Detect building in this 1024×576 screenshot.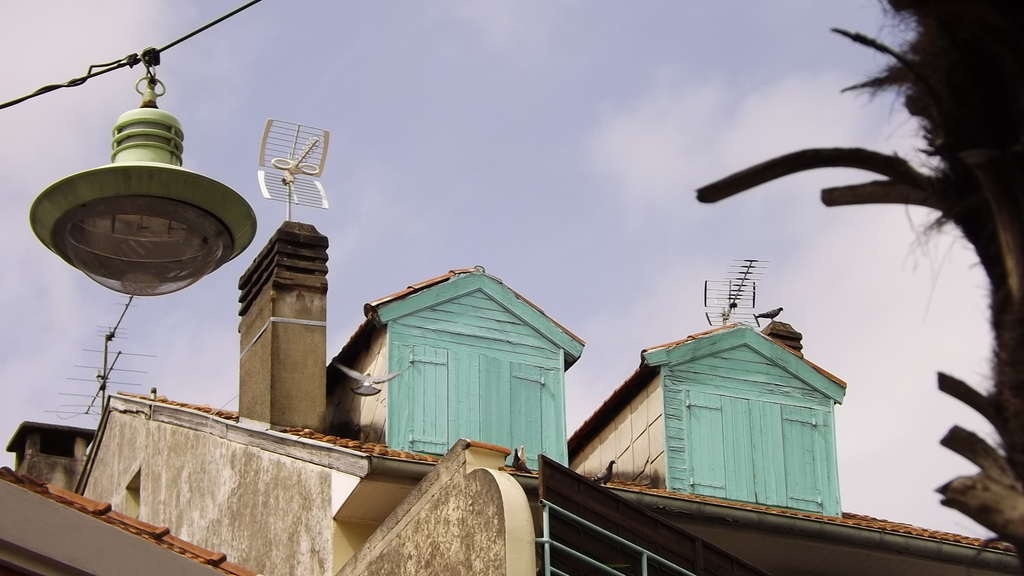
Detection: (left=1, top=223, right=1023, bottom=575).
